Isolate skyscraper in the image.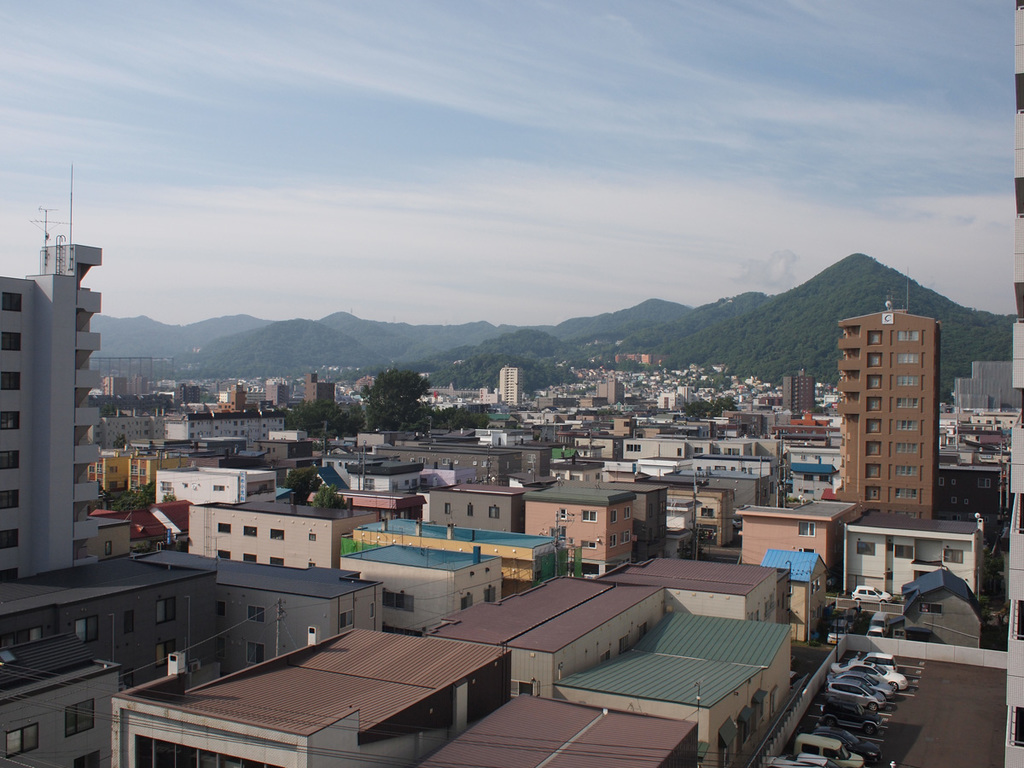
Isolated region: box=[495, 363, 528, 410].
